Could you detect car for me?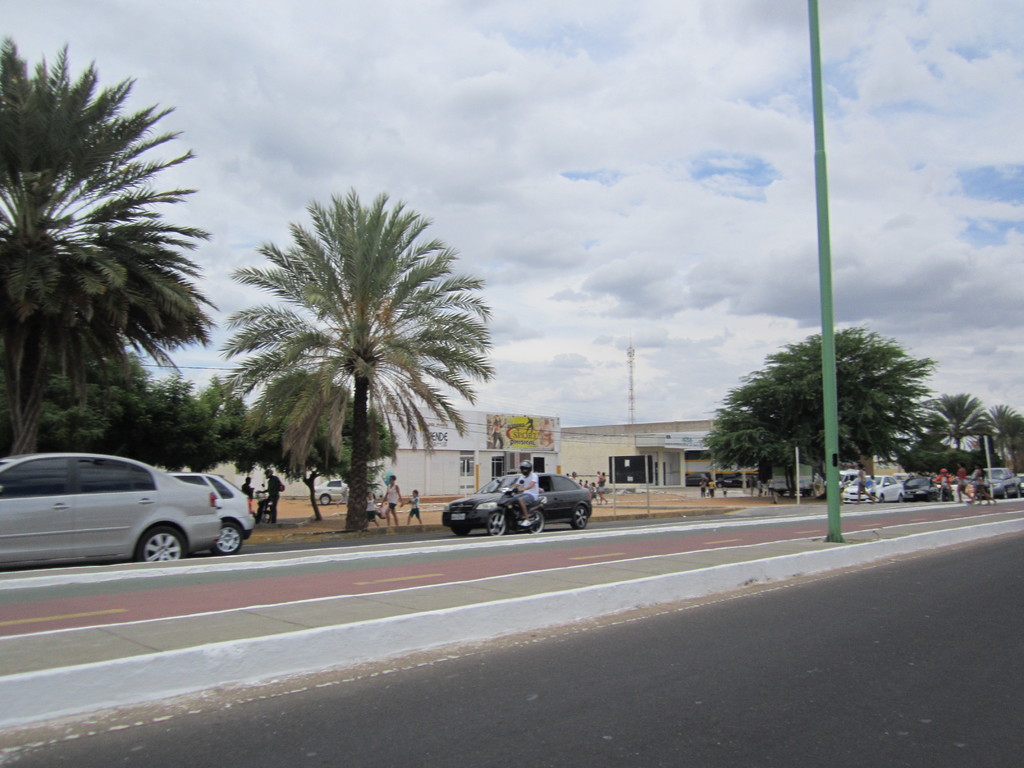
Detection result: box=[177, 474, 260, 557].
